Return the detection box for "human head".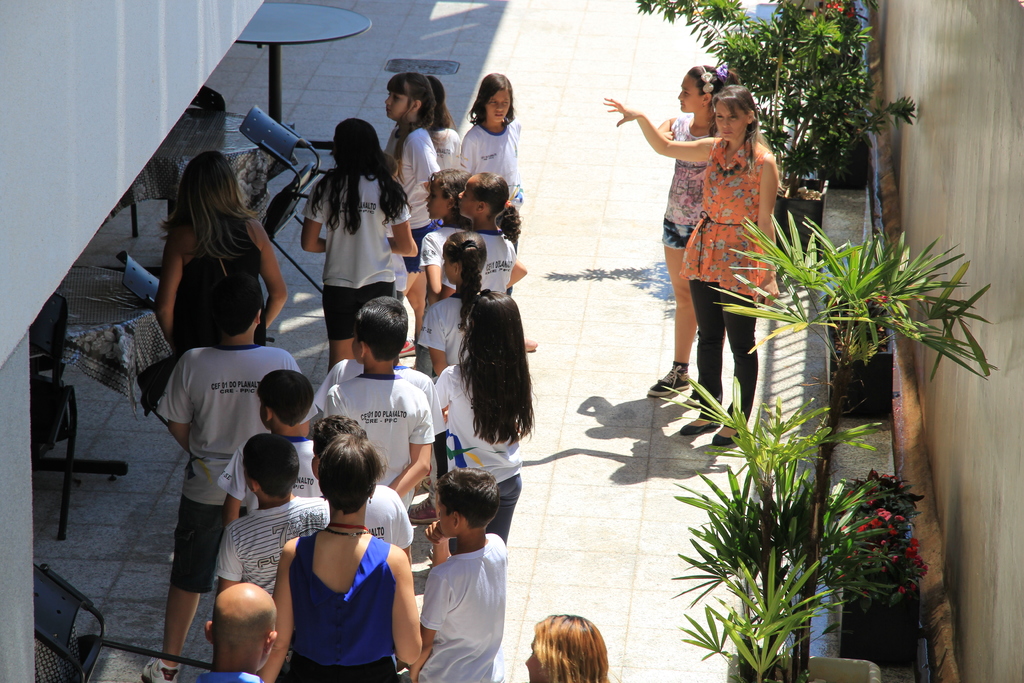
<bbox>255, 366, 312, 433</bbox>.
